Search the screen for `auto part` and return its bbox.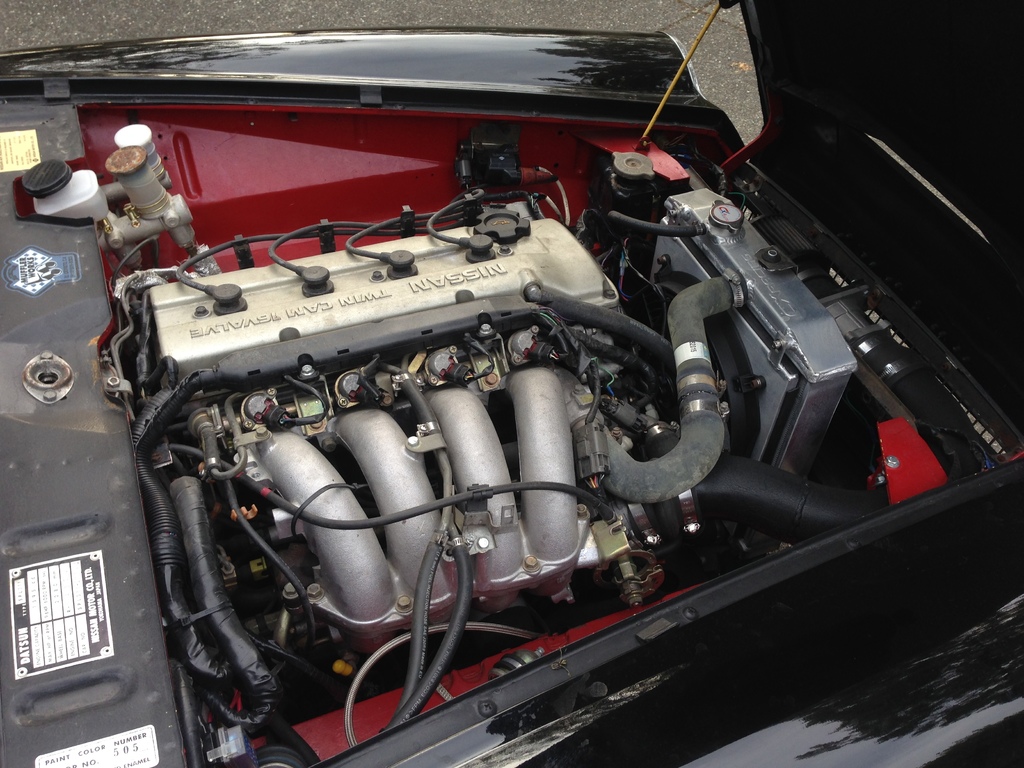
Found: 97/65/954/728.
